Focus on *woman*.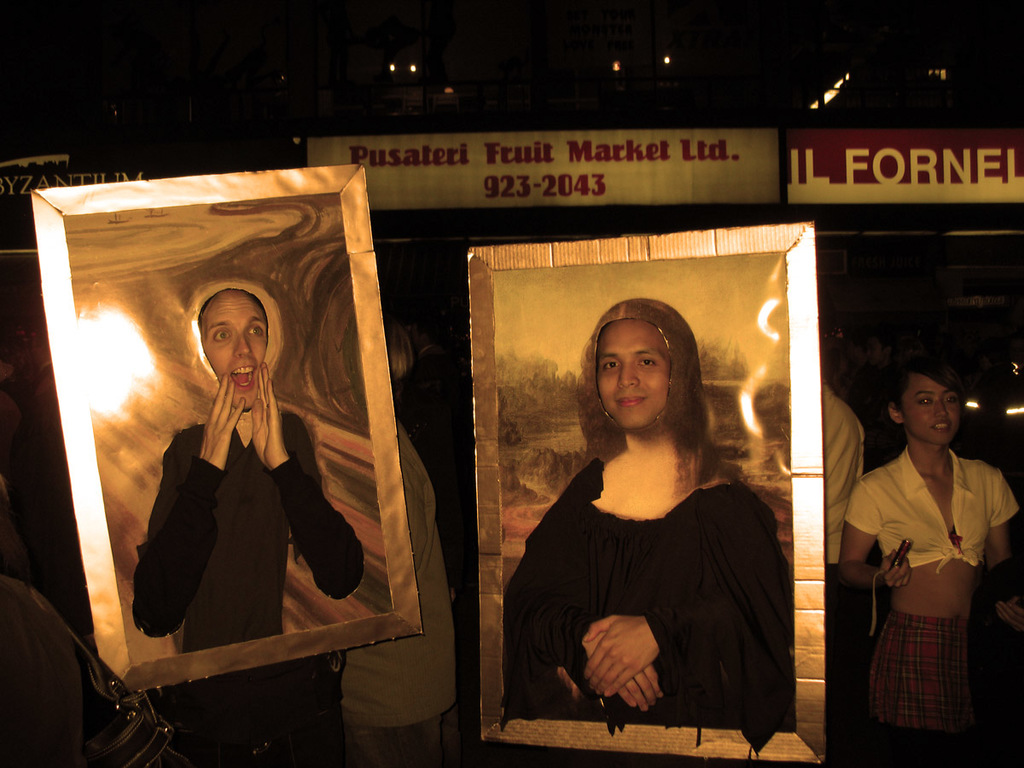
Focused at bbox=[829, 355, 1023, 767].
